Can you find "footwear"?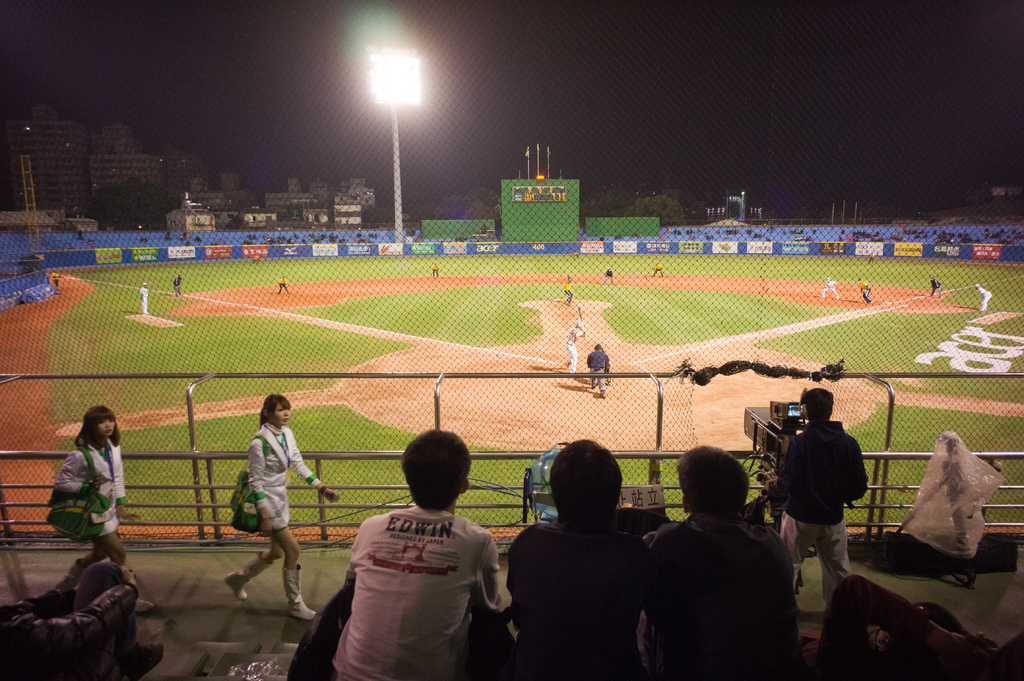
Yes, bounding box: bbox=(127, 643, 160, 680).
